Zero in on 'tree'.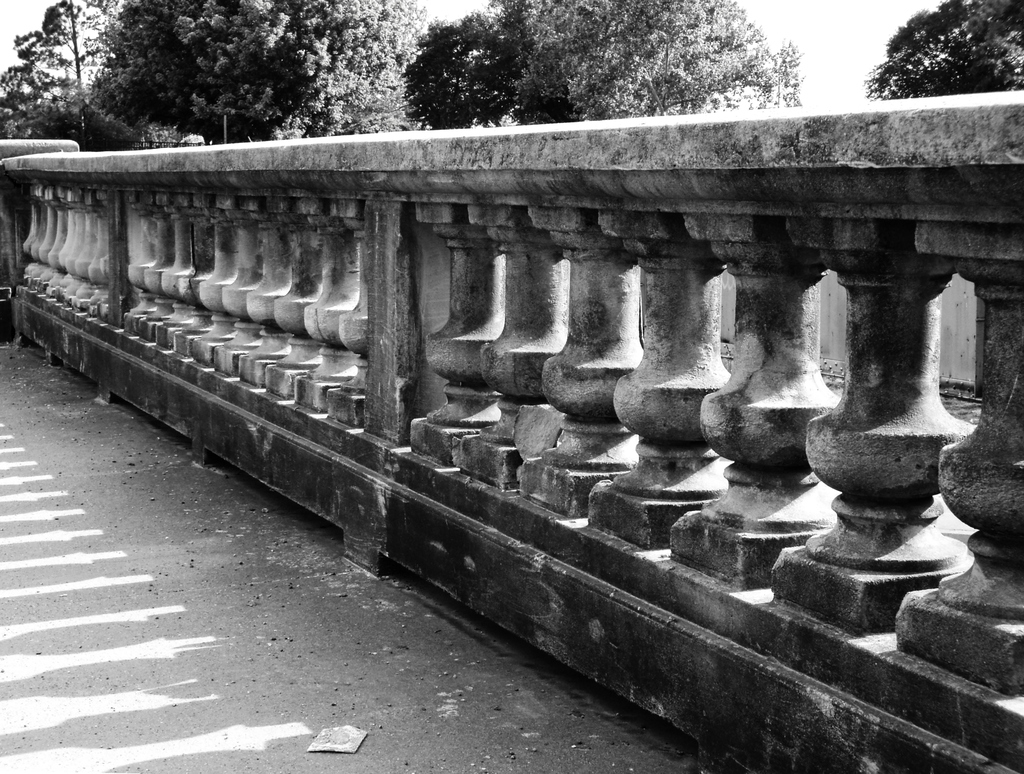
Zeroed in: 0, 0, 115, 136.
